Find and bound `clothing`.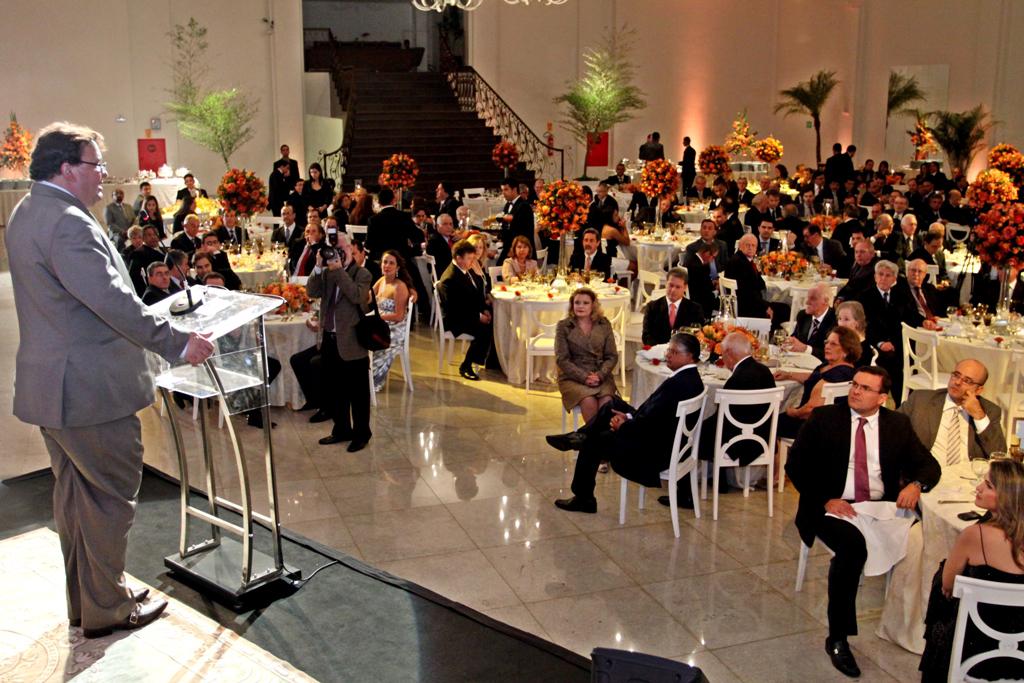
Bound: x1=697 y1=350 x2=771 y2=475.
